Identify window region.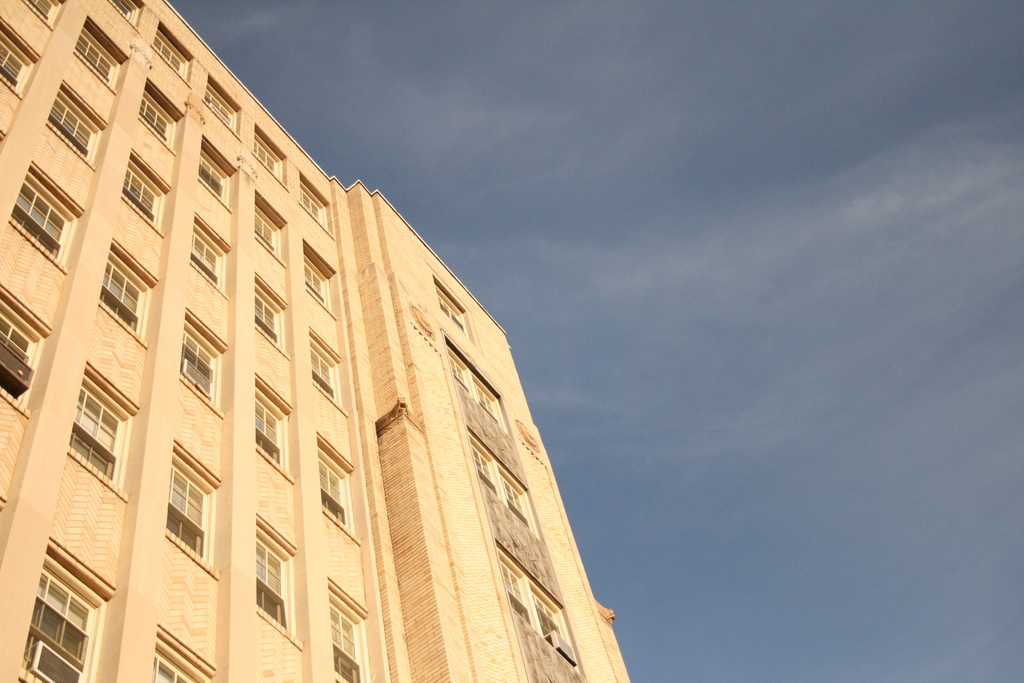
Region: (189, 210, 228, 295).
